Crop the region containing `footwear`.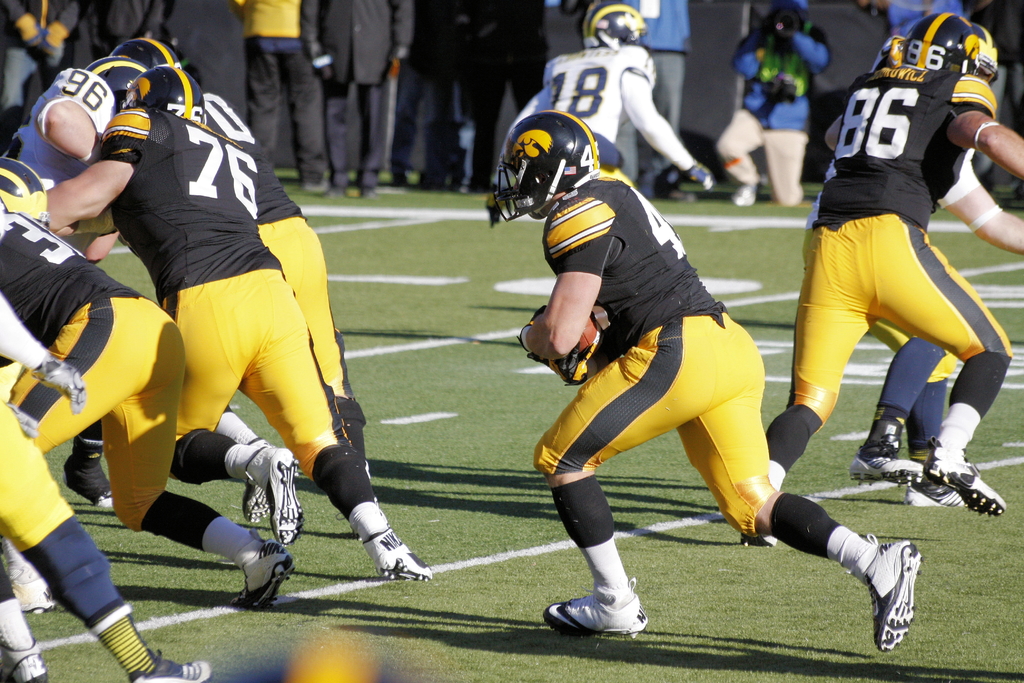
Crop region: x1=858 y1=538 x2=926 y2=651.
